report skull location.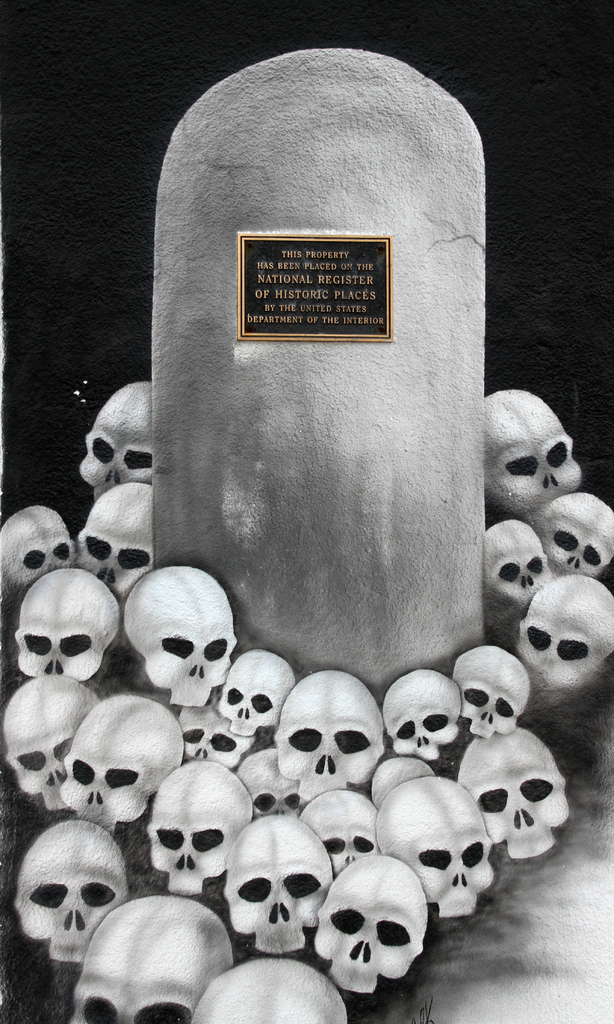
Report: l=321, t=846, r=425, b=997.
